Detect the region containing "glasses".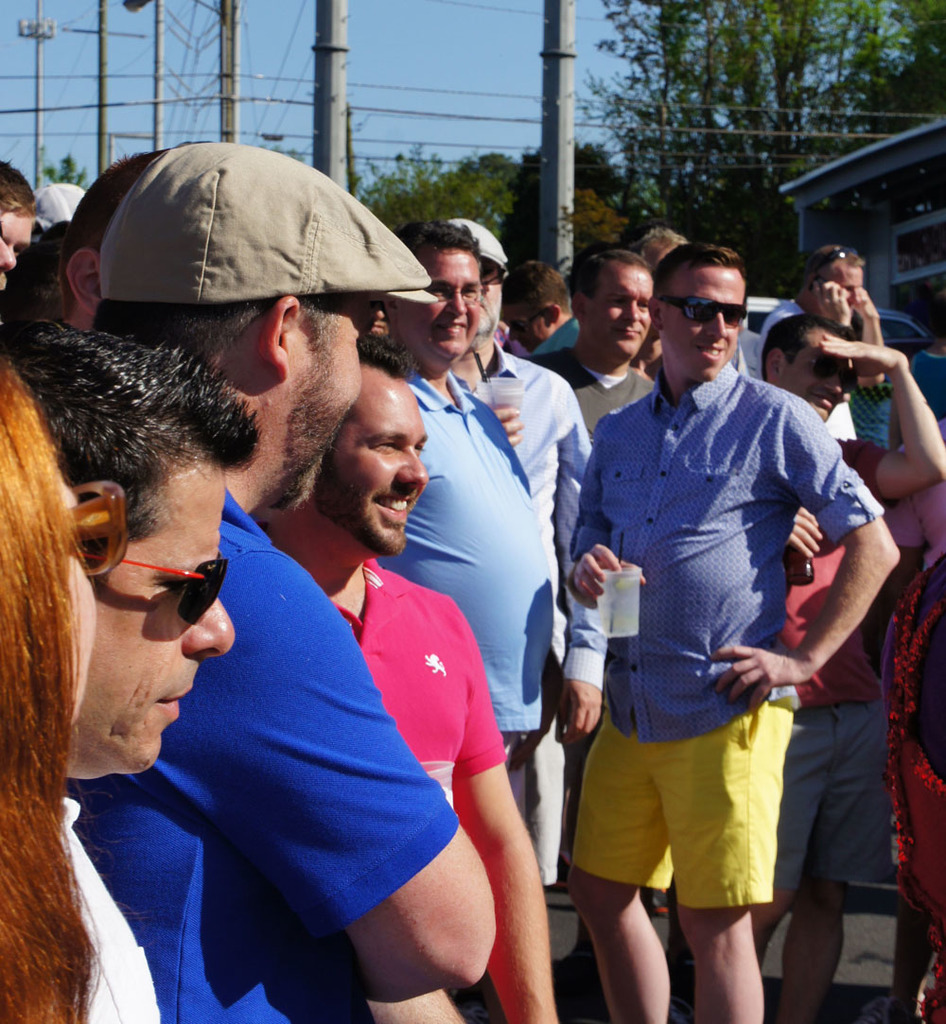
431 286 485 304.
